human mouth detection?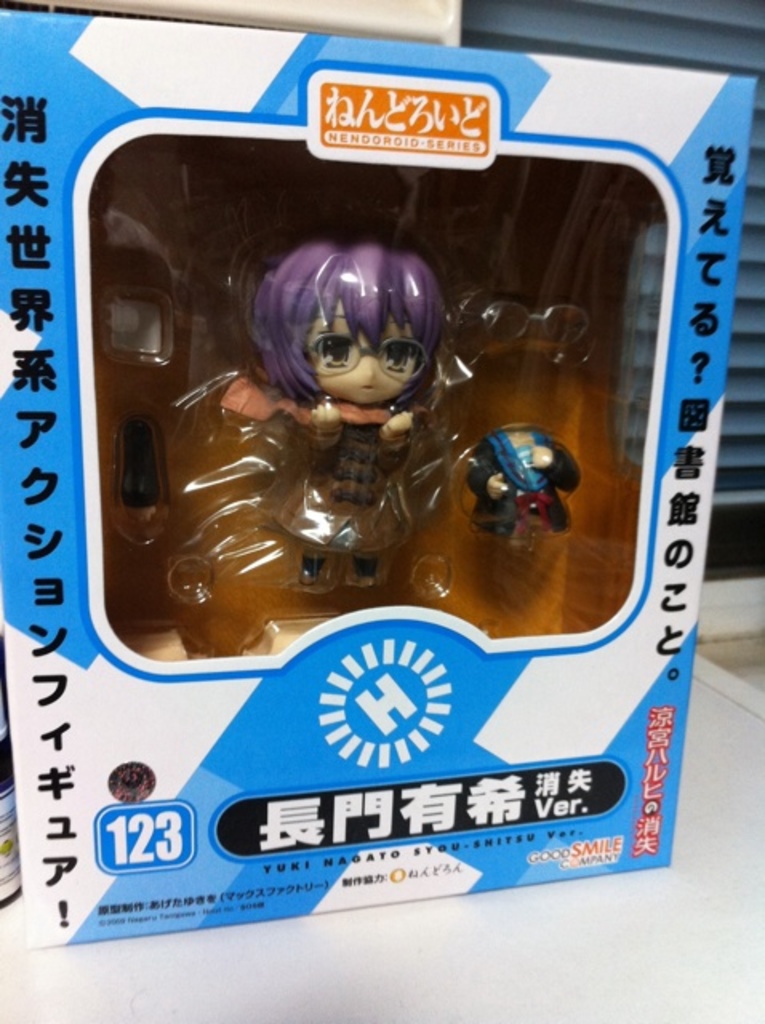
363 382 374 389
